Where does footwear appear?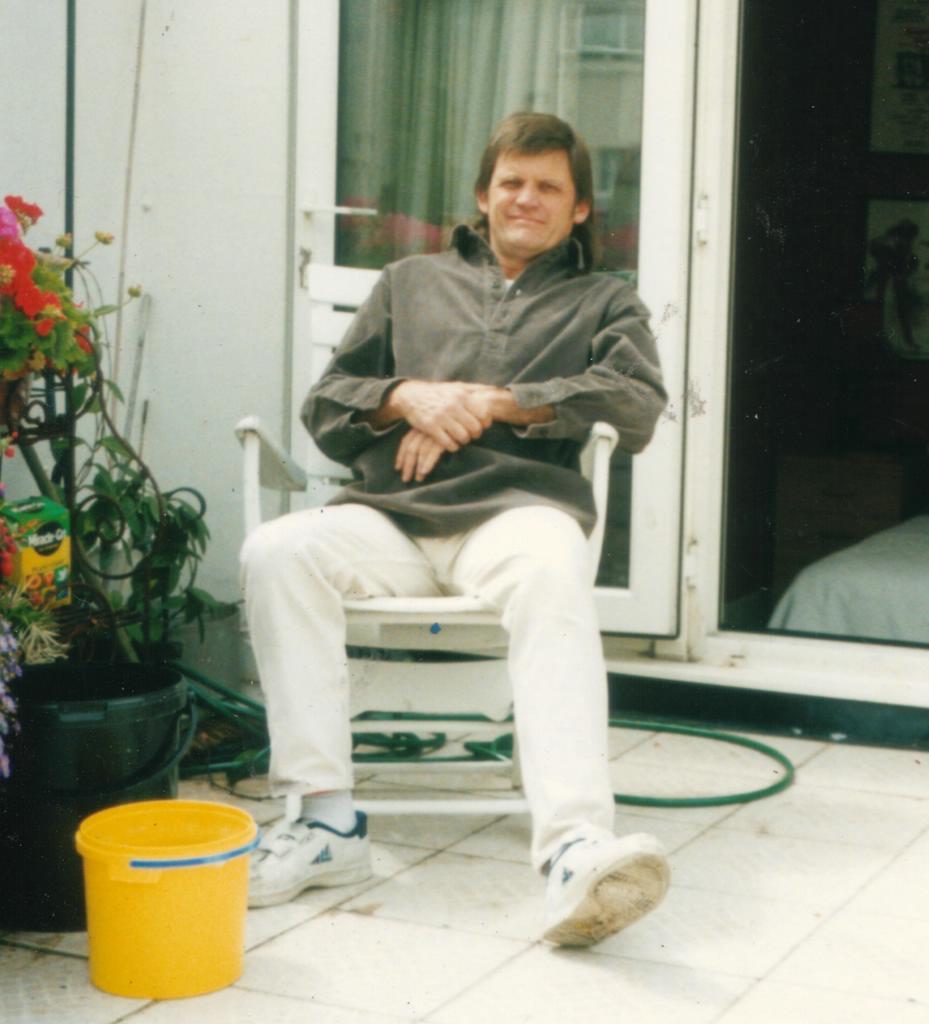
Appears at (237, 793, 382, 899).
